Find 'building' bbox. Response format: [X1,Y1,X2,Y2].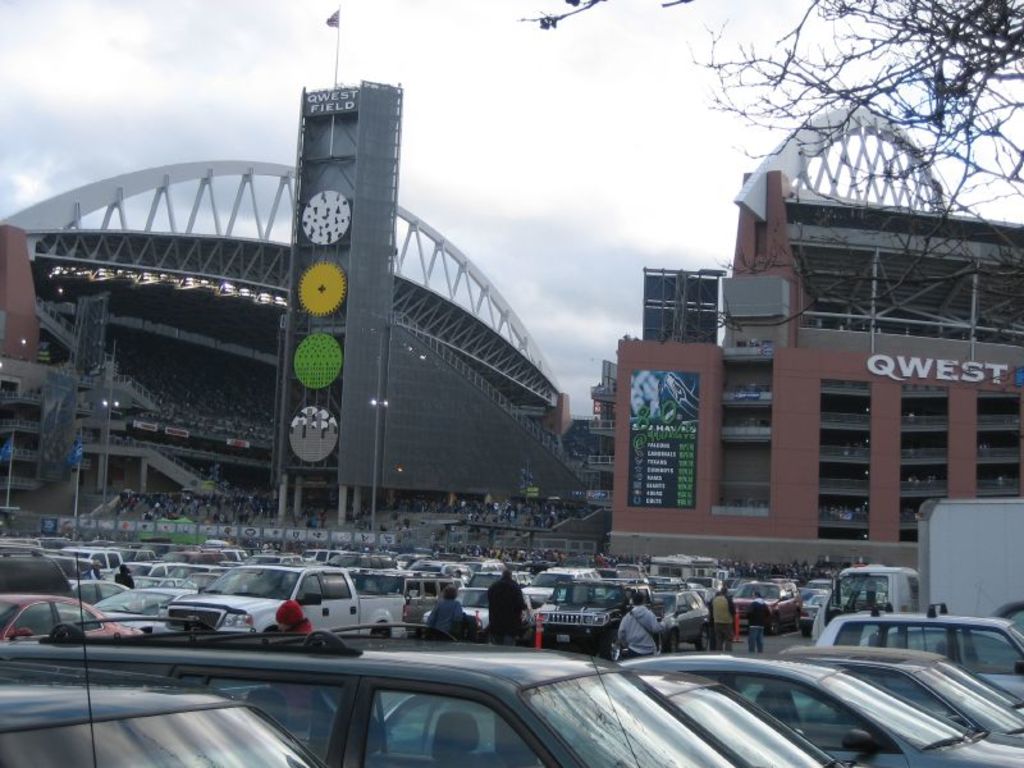
[0,77,579,529].
